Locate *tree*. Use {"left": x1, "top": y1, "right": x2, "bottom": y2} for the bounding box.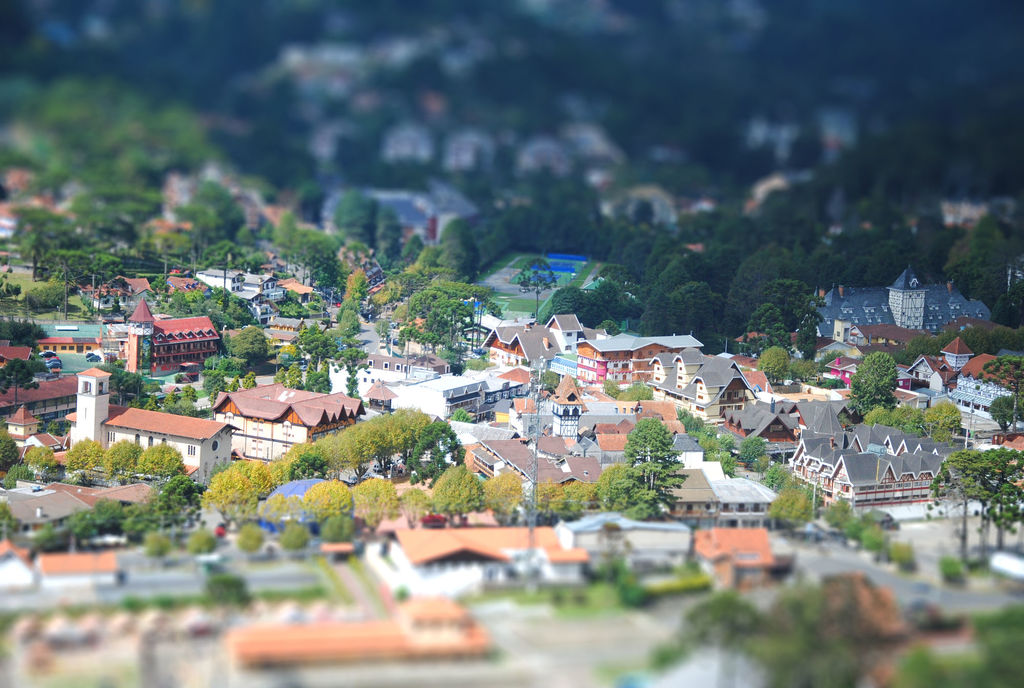
{"left": 0, "top": 356, "right": 44, "bottom": 396}.
